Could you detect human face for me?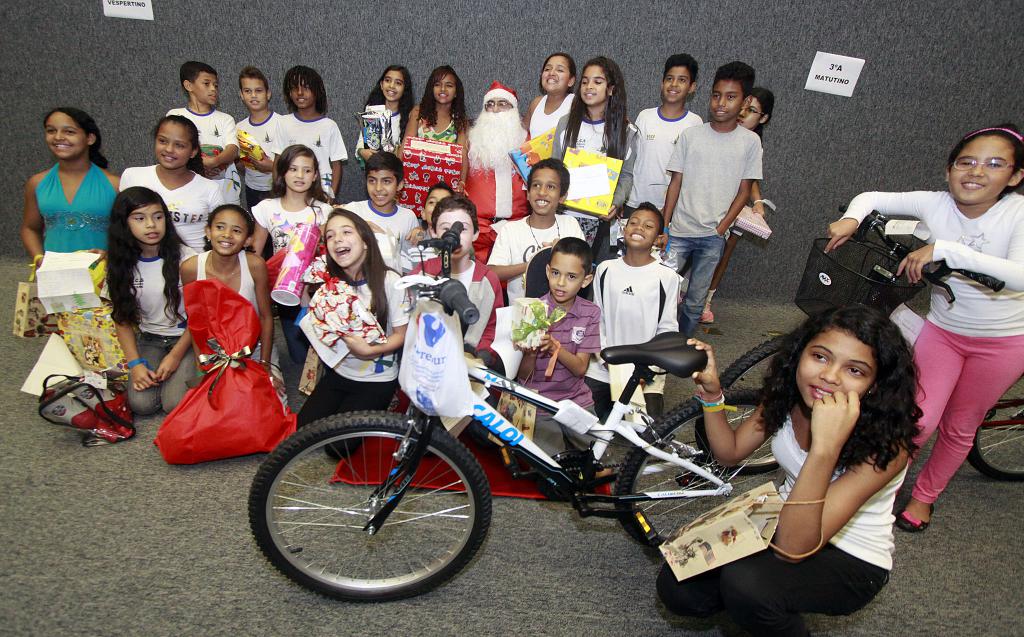
Detection result: rect(279, 148, 317, 194).
